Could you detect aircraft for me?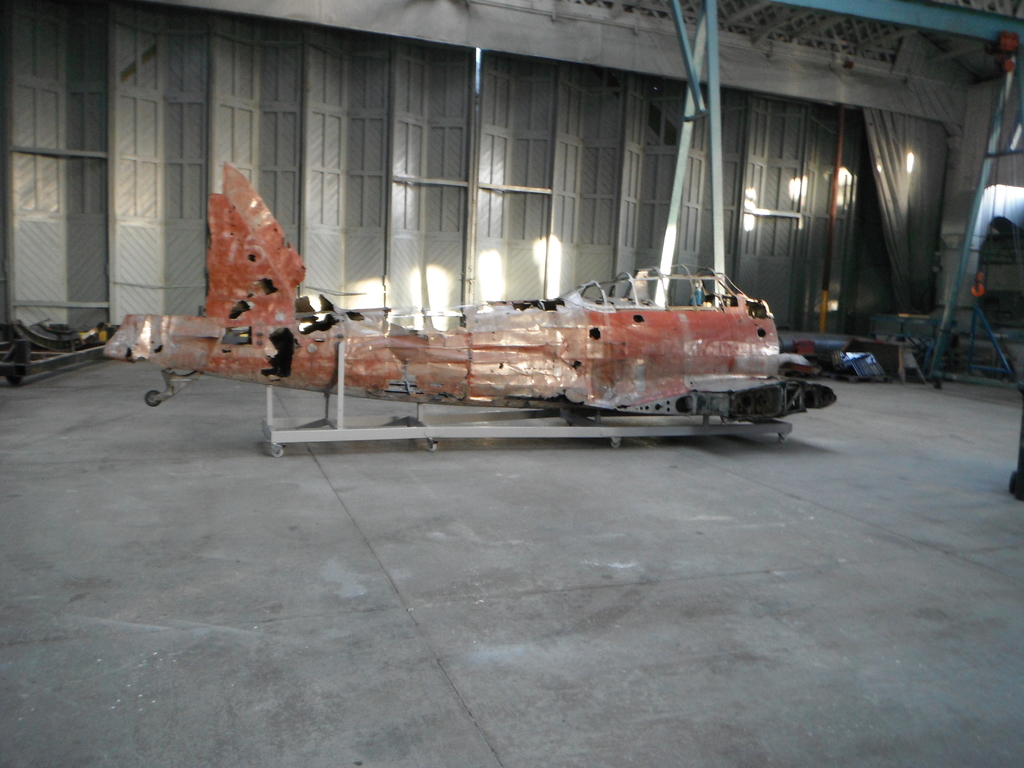
Detection result: [109, 160, 840, 461].
